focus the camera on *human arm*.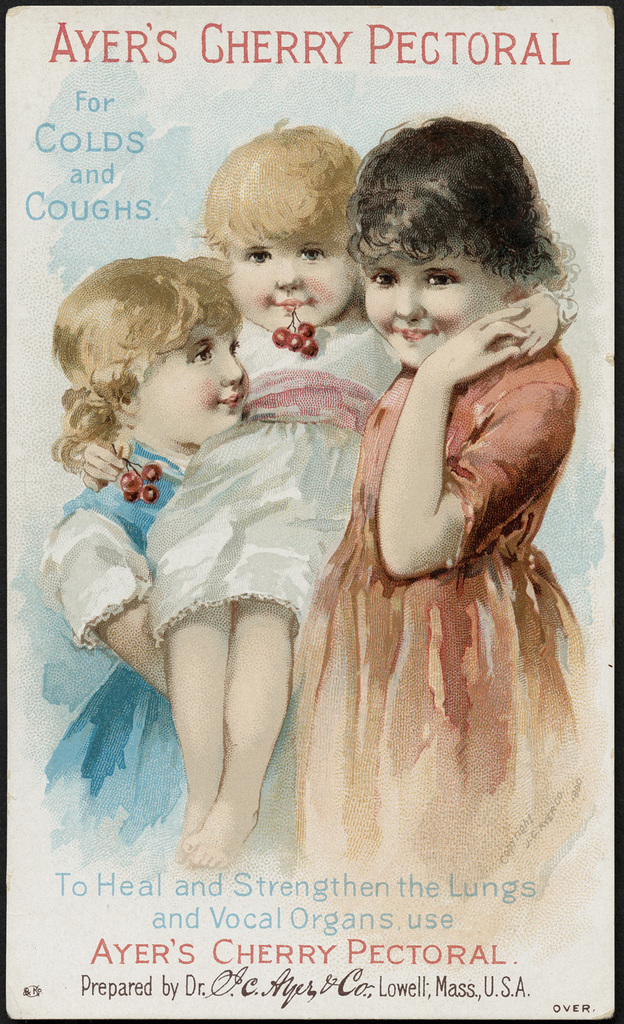
Focus region: [70, 421, 132, 474].
